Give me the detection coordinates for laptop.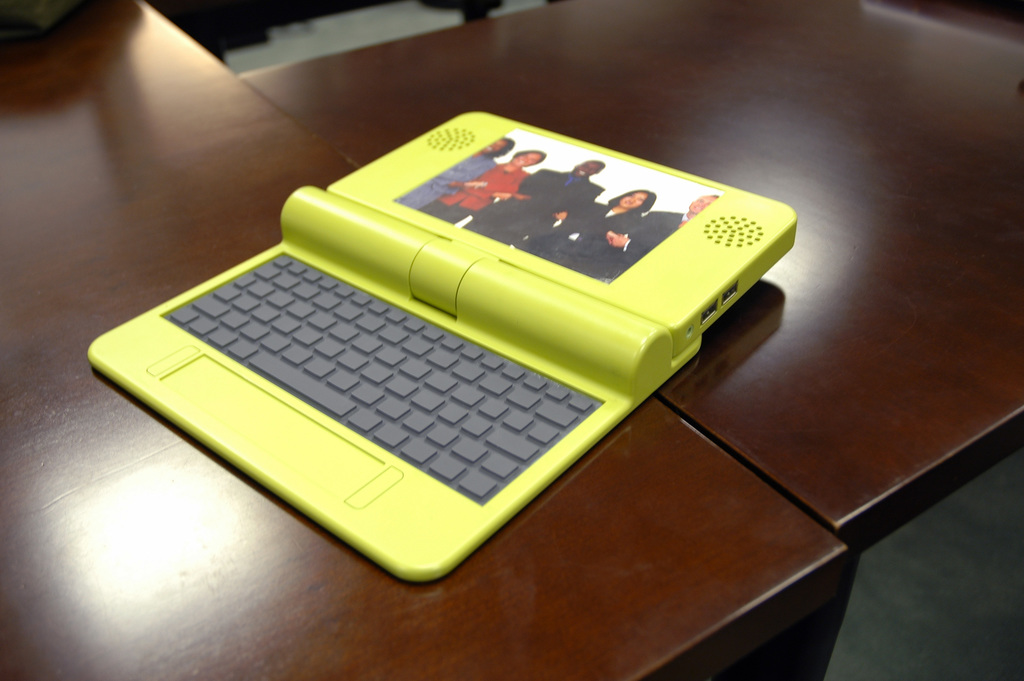
{"left": 79, "top": 85, "right": 802, "bottom": 603}.
